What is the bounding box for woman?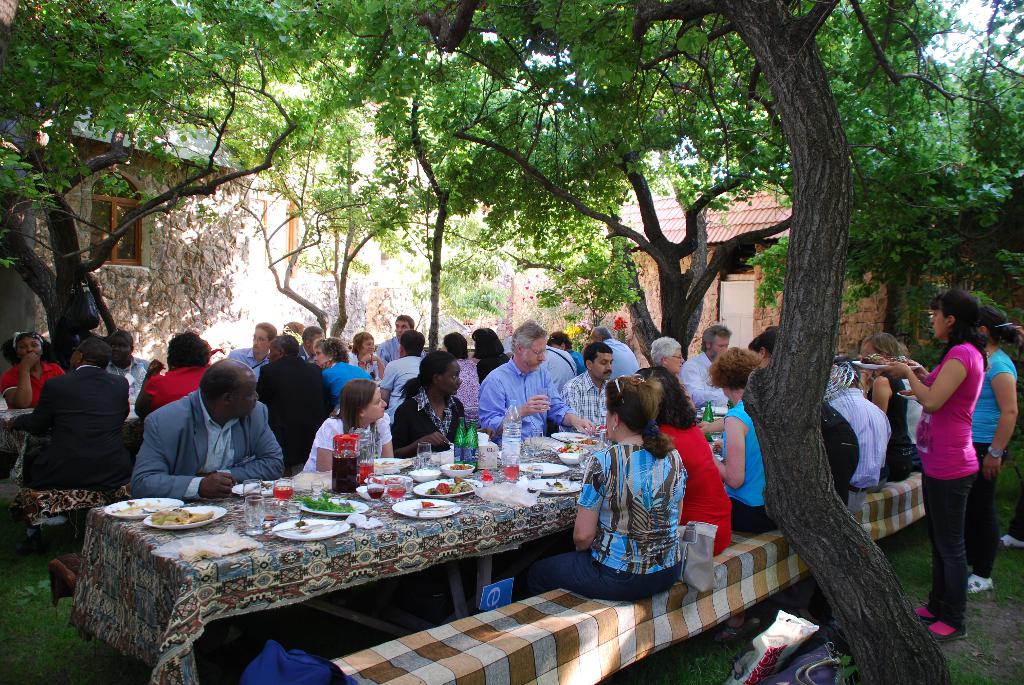
<region>135, 327, 218, 425</region>.
